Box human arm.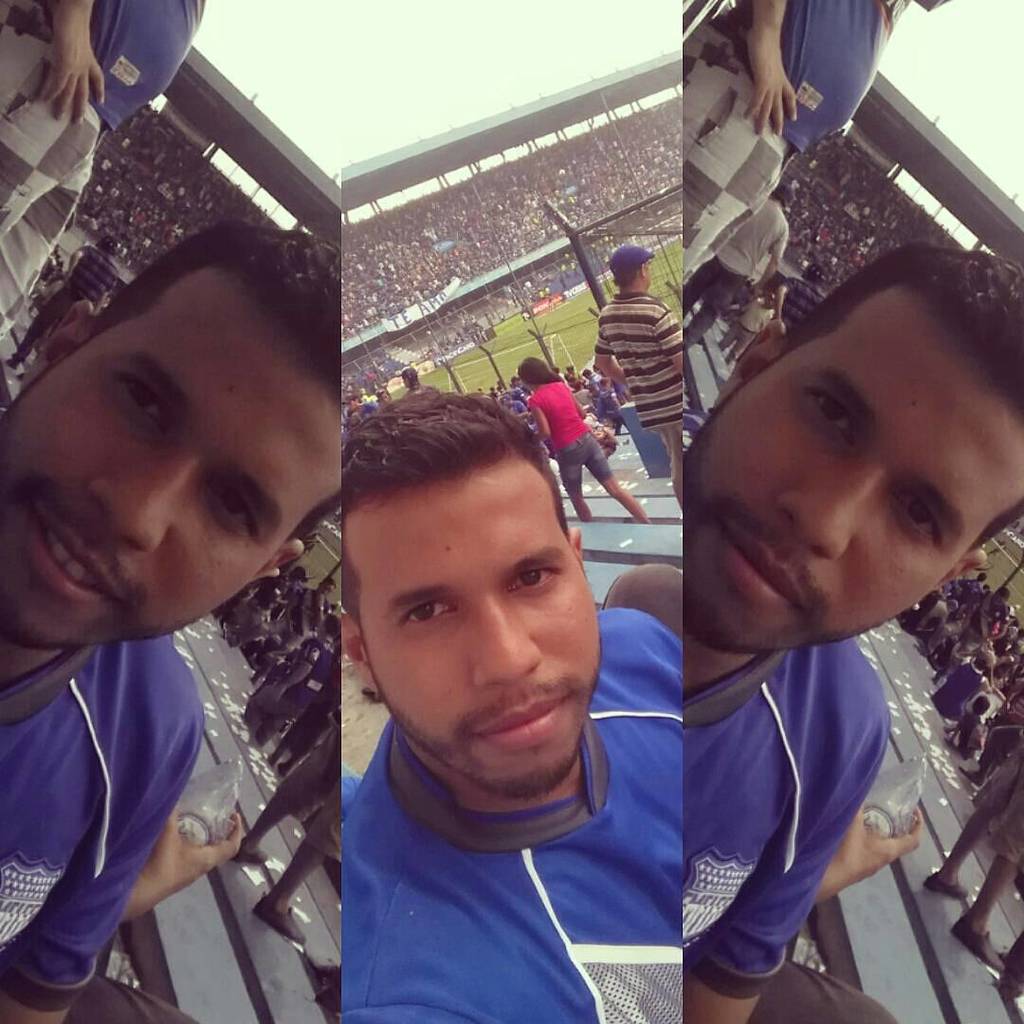
[x1=598, y1=597, x2=685, y2=722].
